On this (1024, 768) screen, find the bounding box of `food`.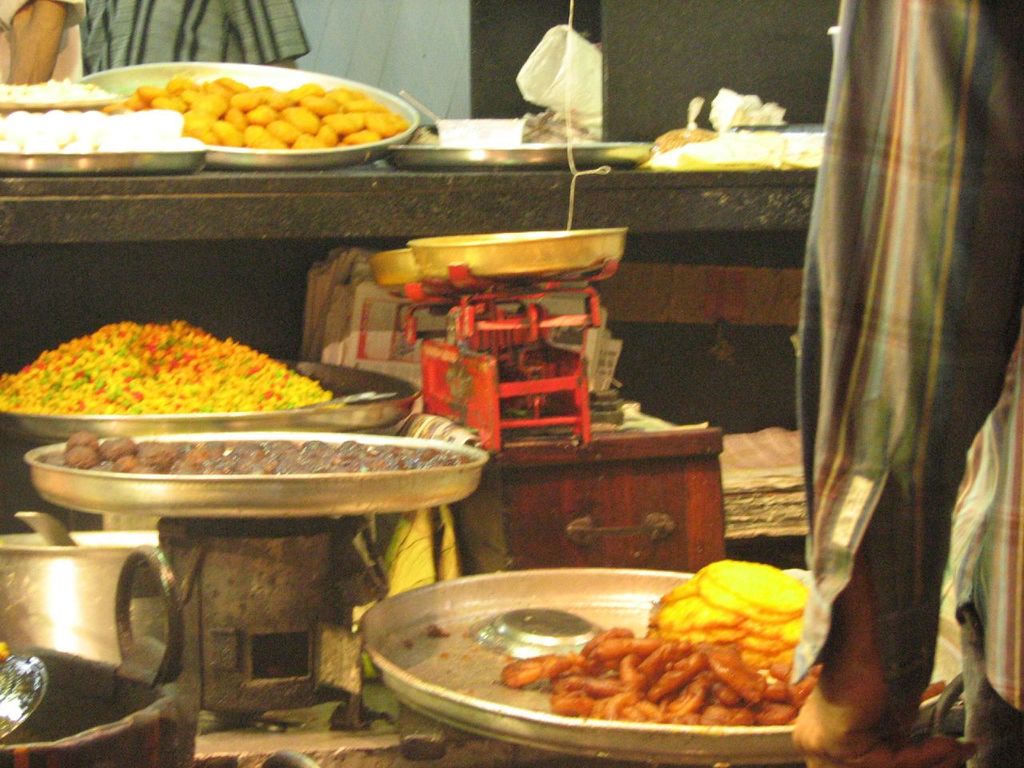
Bounding box: 0:320:346:414.
